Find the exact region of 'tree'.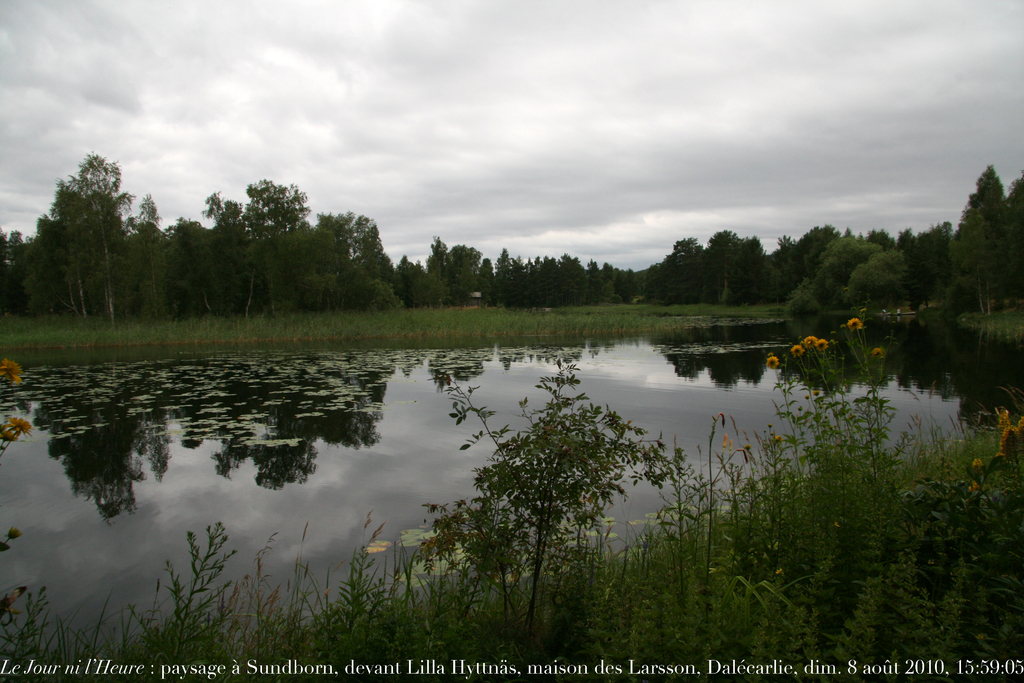
Exact region: left=200, top=179, right=310, bottom=319.
